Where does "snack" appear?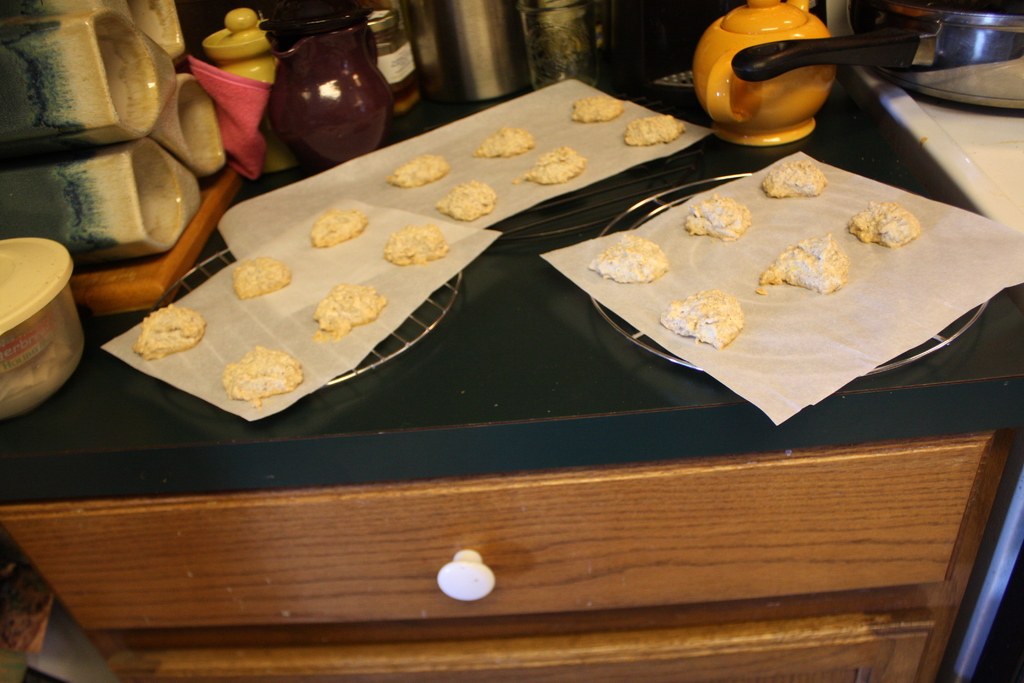
Appears at <box>388,148,454,186</box>.
